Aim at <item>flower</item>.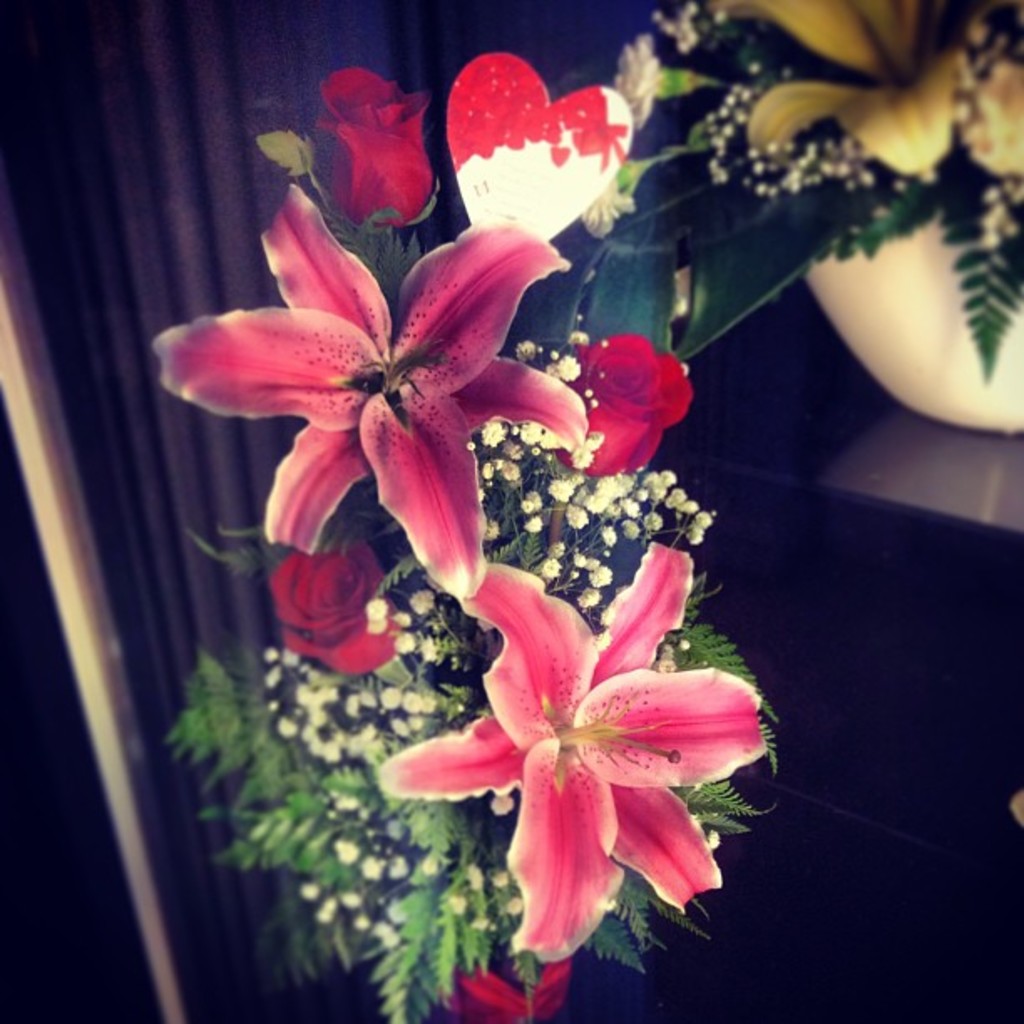
Aimed at 361:534:773:960.
